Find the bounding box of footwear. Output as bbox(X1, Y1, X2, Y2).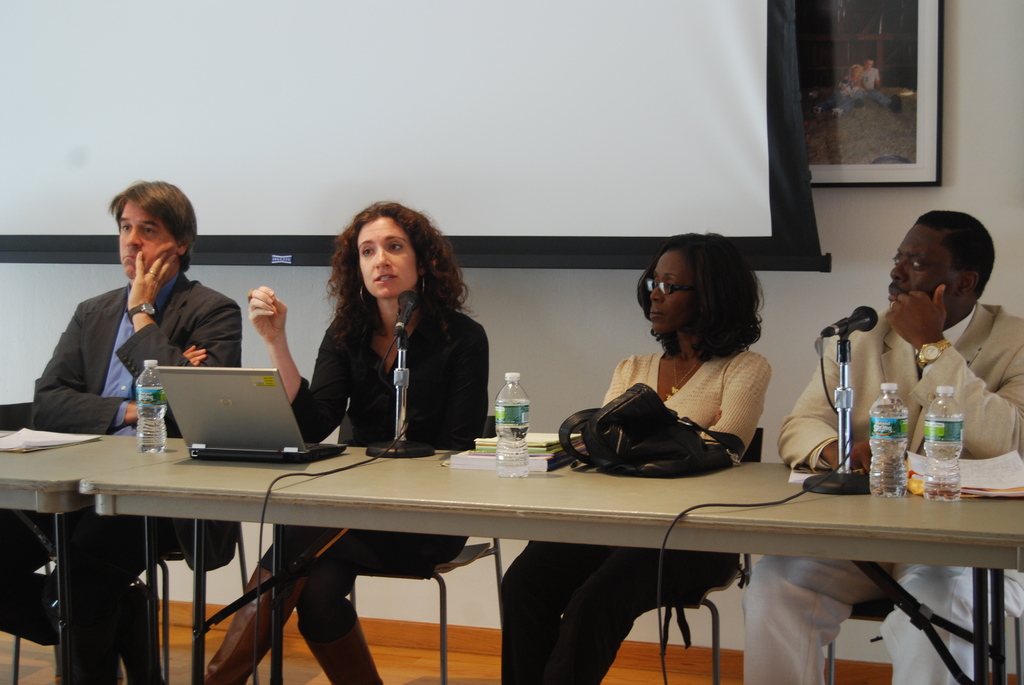
bbox(195, 564, 317, 684).
